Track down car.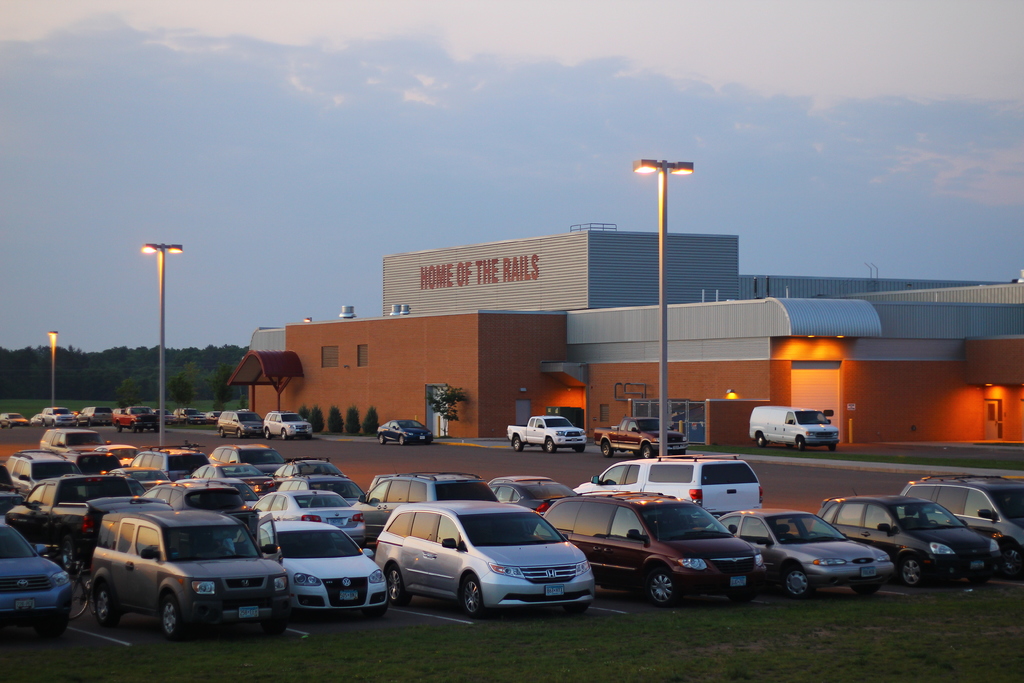
Tracked to (left=84, top=504, right=290, bottom=637).
